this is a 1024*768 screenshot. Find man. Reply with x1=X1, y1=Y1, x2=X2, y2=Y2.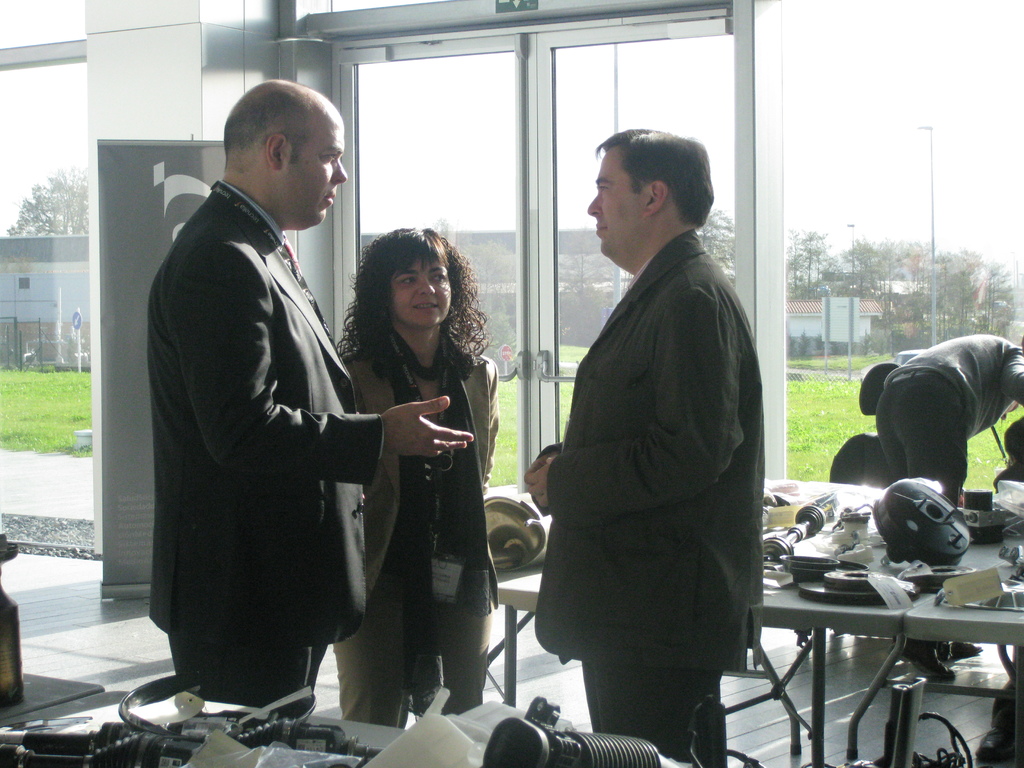
x1=524, y1=131, x2=765, y2=767.
